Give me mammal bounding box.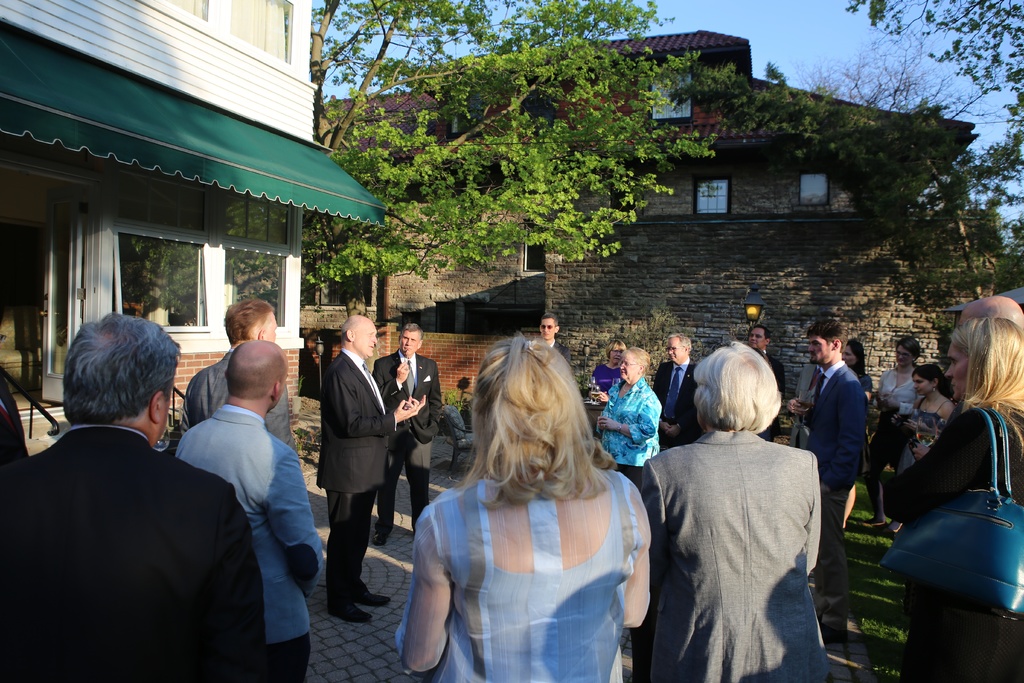
bbox(175, 338, 323, 679).
